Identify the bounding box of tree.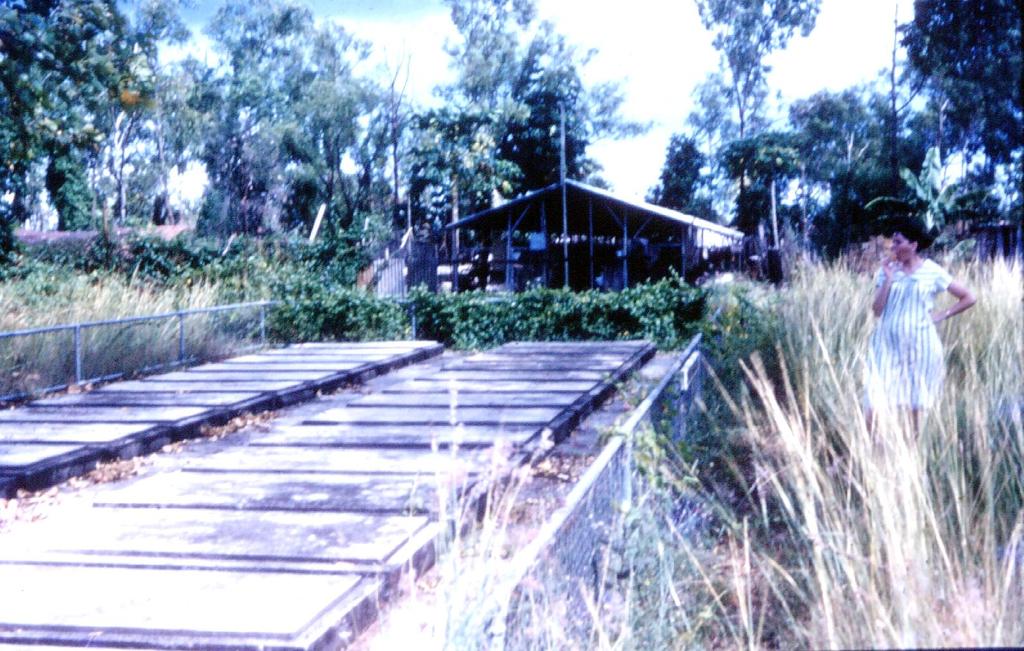
box(719, 116, 834, 258).
